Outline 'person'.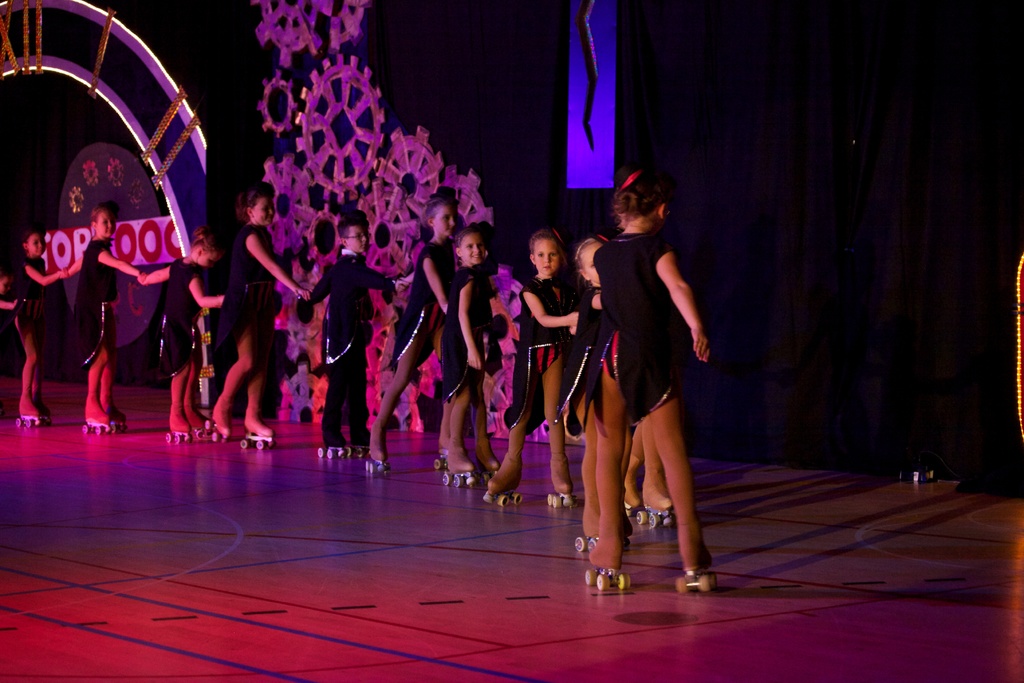
Outline: l=209, t=187, r=311, b=448.
